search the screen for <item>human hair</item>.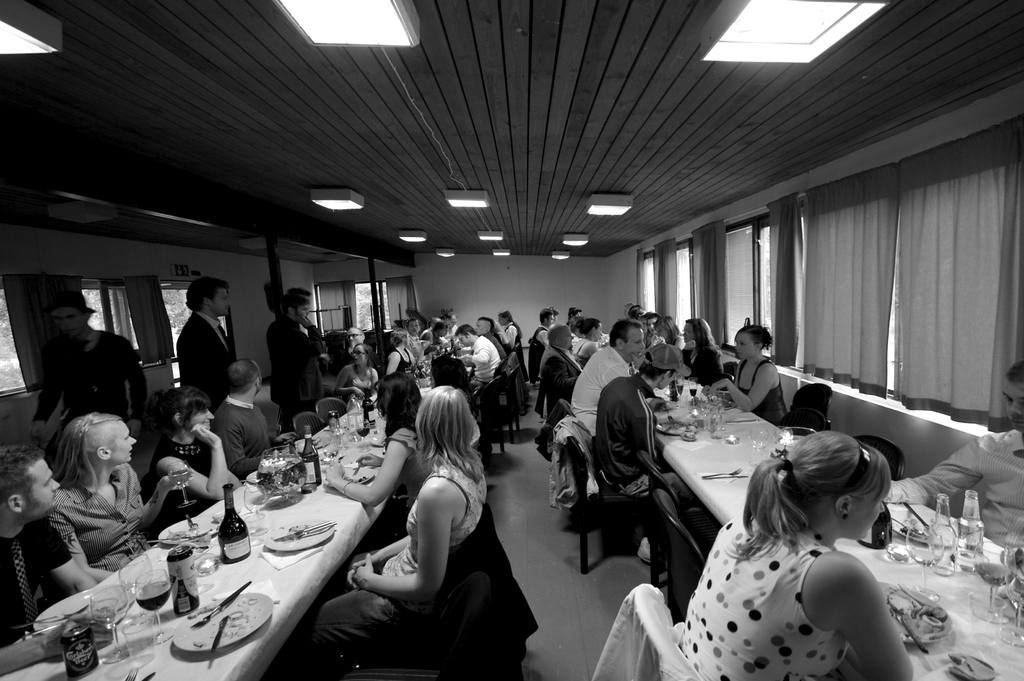
Found at Rect(374, 372, 422, 452).
